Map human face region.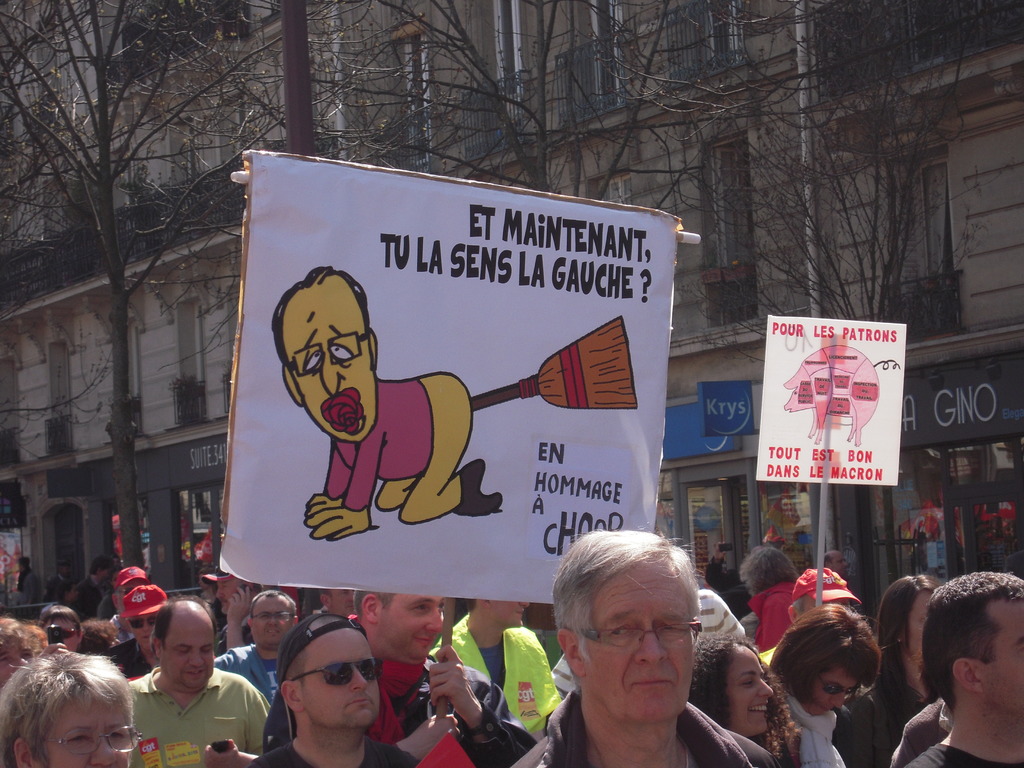
Mapped to locate(809, 671, 858, 724).
